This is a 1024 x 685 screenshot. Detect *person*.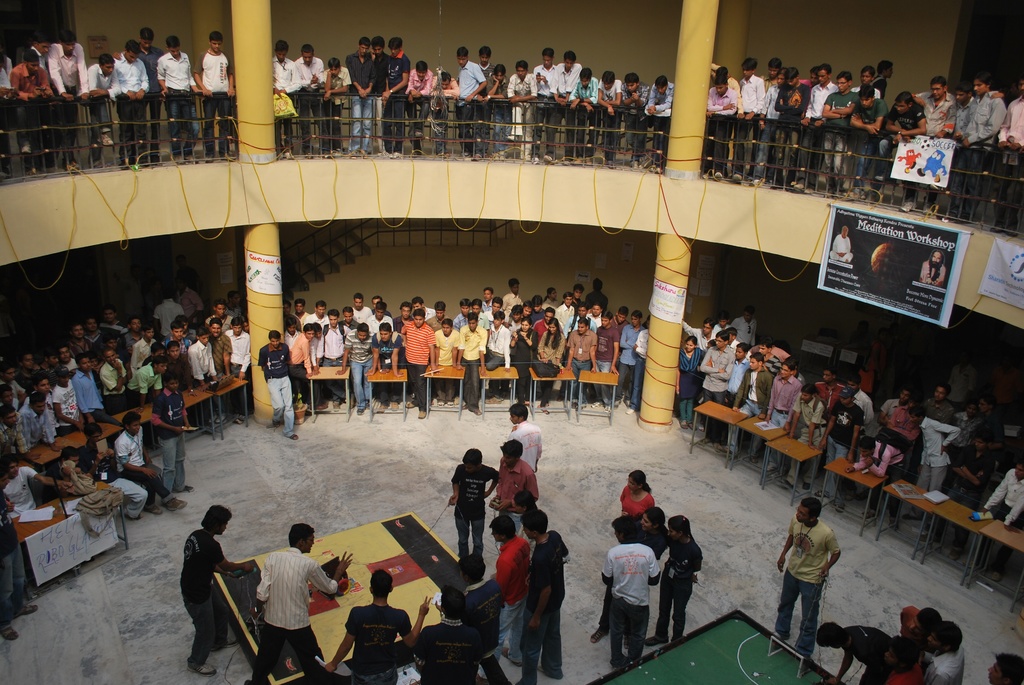
left=50, top=452, right=102, bottom=491.
